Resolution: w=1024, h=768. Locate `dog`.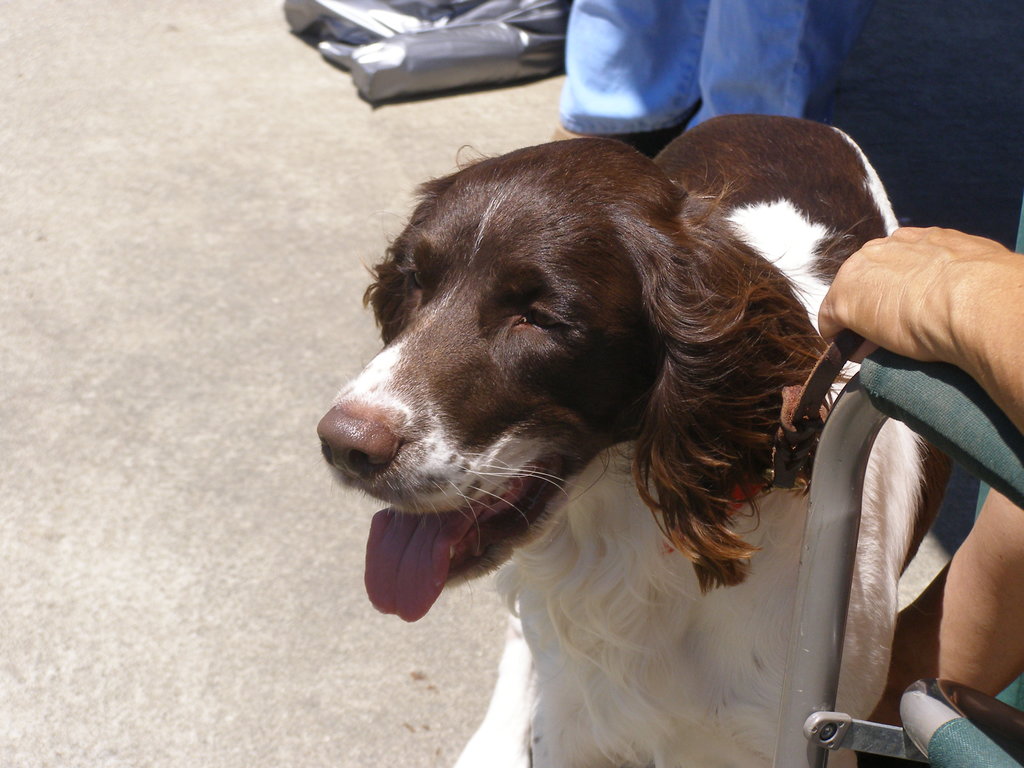
[left=303, top=109, right=955, bottom=767].
